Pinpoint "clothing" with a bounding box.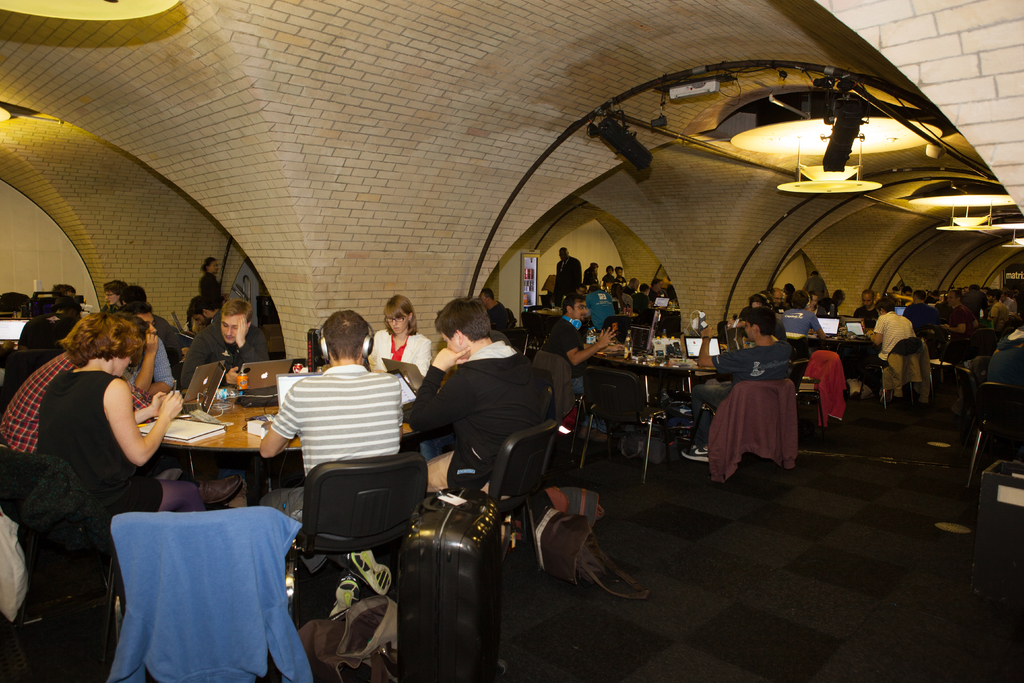
(left=903, top=302, right=938, bottom=327).
